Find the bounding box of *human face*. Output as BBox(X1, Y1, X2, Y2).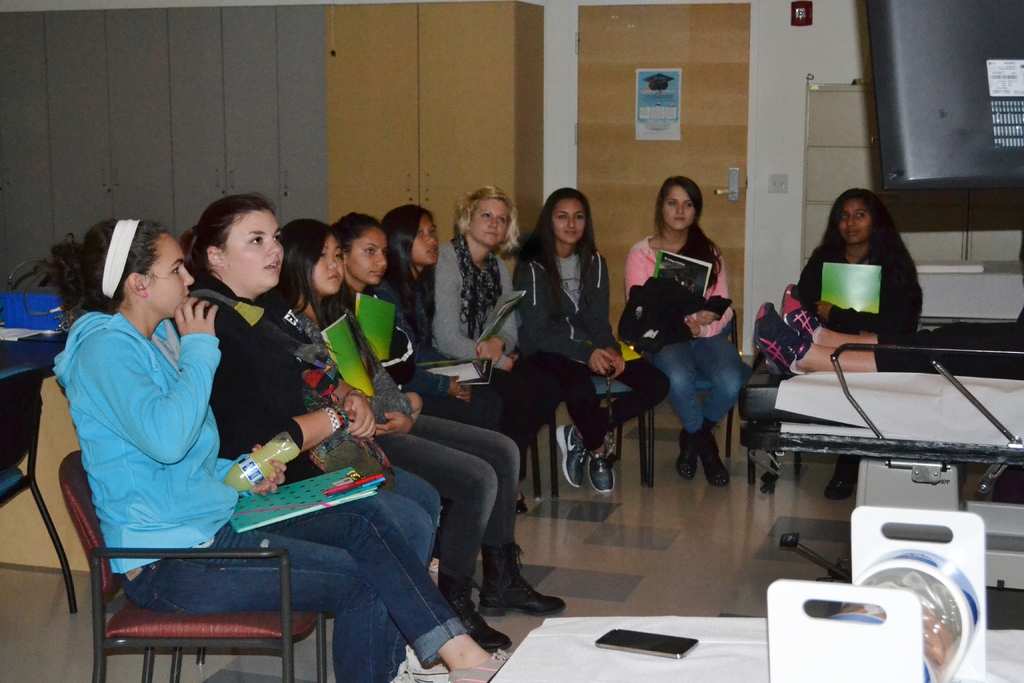
BBox(310, 243, 350, 302).
